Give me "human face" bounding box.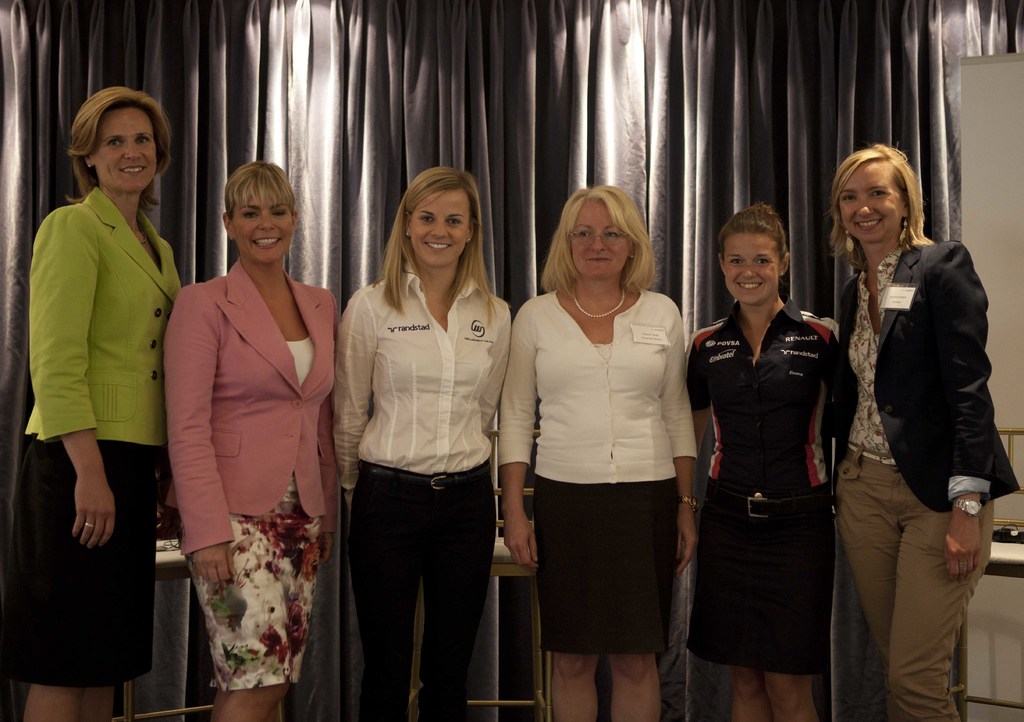
413/193/477/262.
